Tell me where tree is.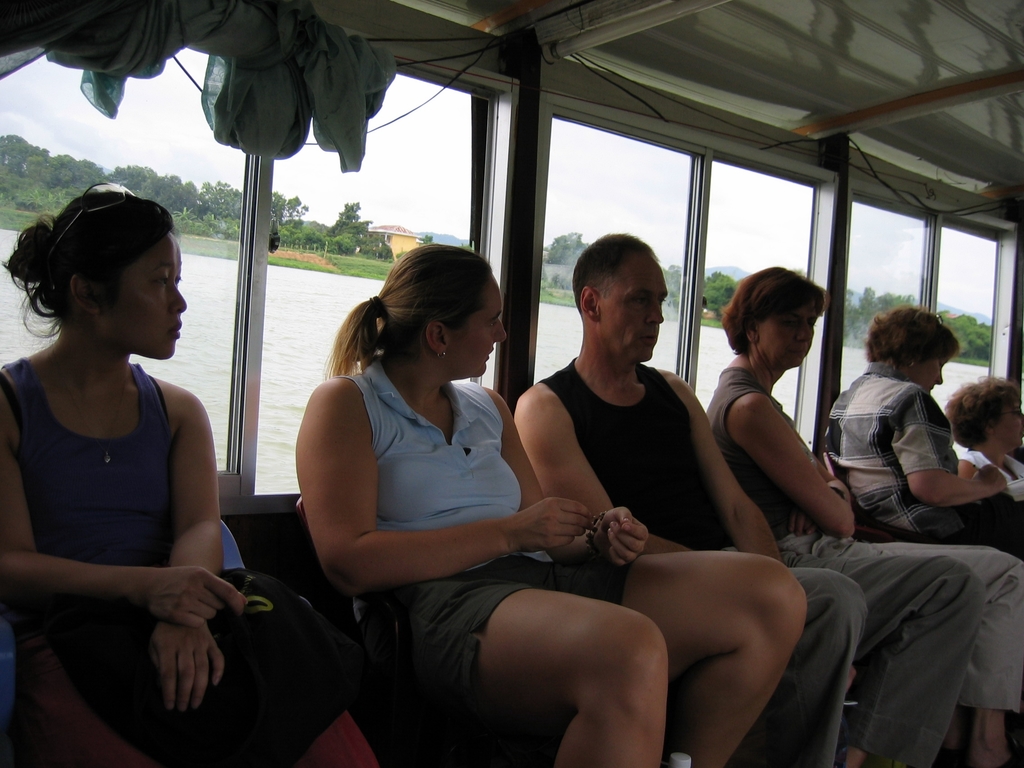
tree is at locate(200, 175, 250, 213).
